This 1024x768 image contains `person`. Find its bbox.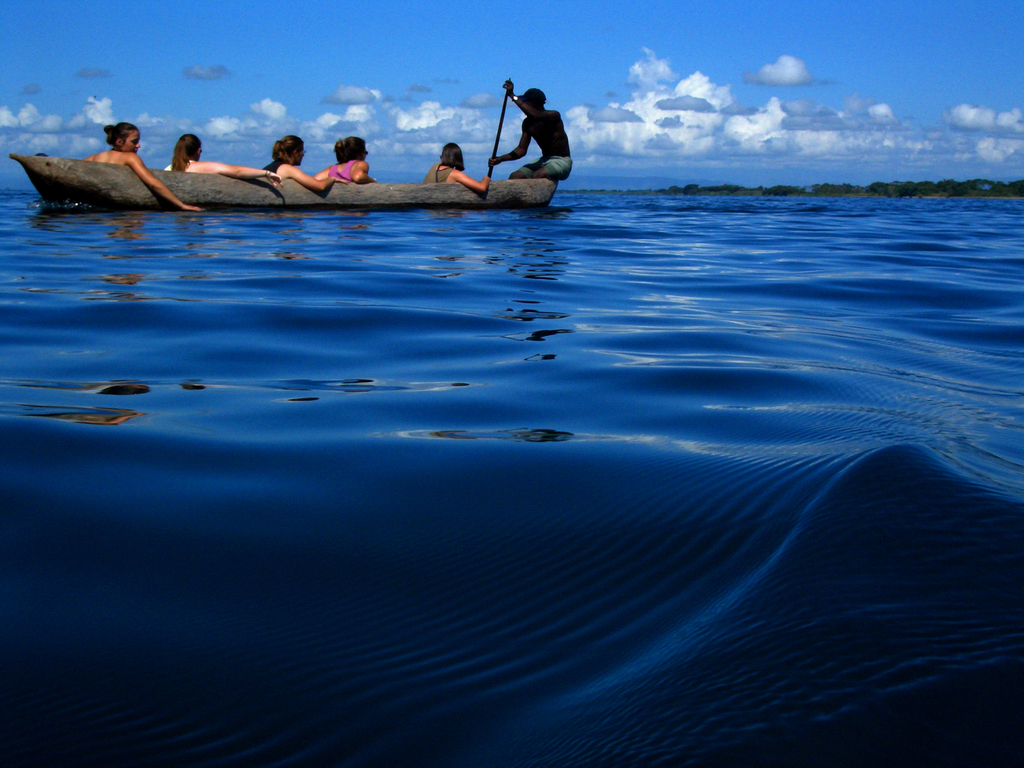
l=312, t=130, r=376, b=183.
